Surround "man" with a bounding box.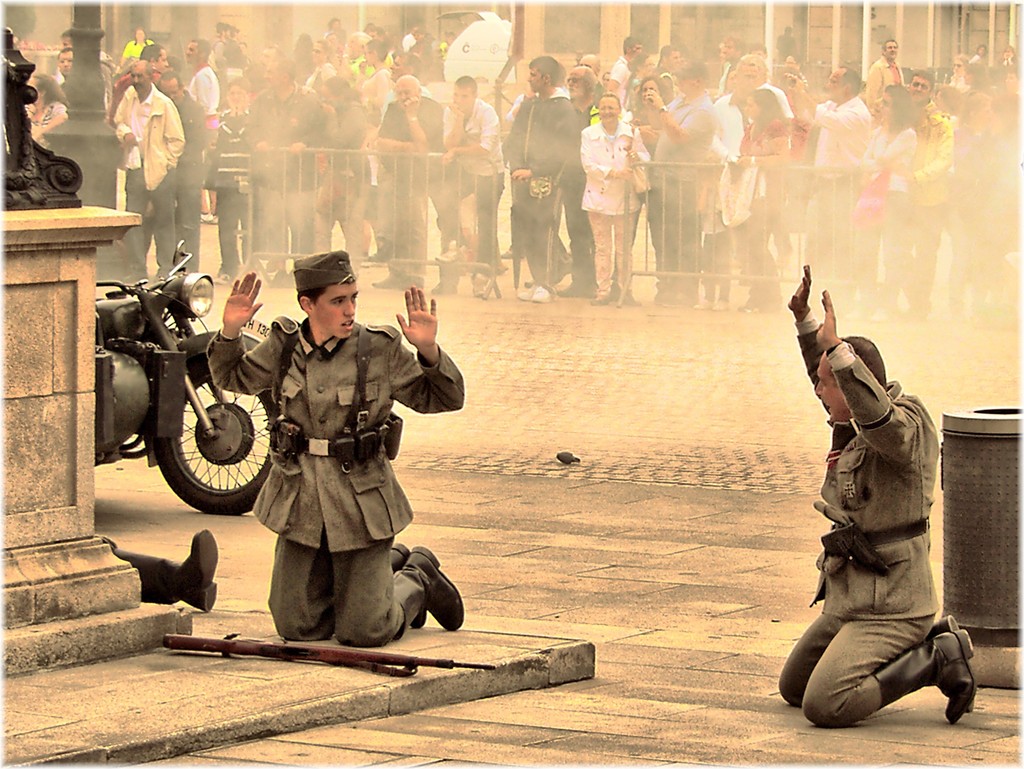
{"x1": 56, "y1": 49, "x2": 76, "y2": 104}.
